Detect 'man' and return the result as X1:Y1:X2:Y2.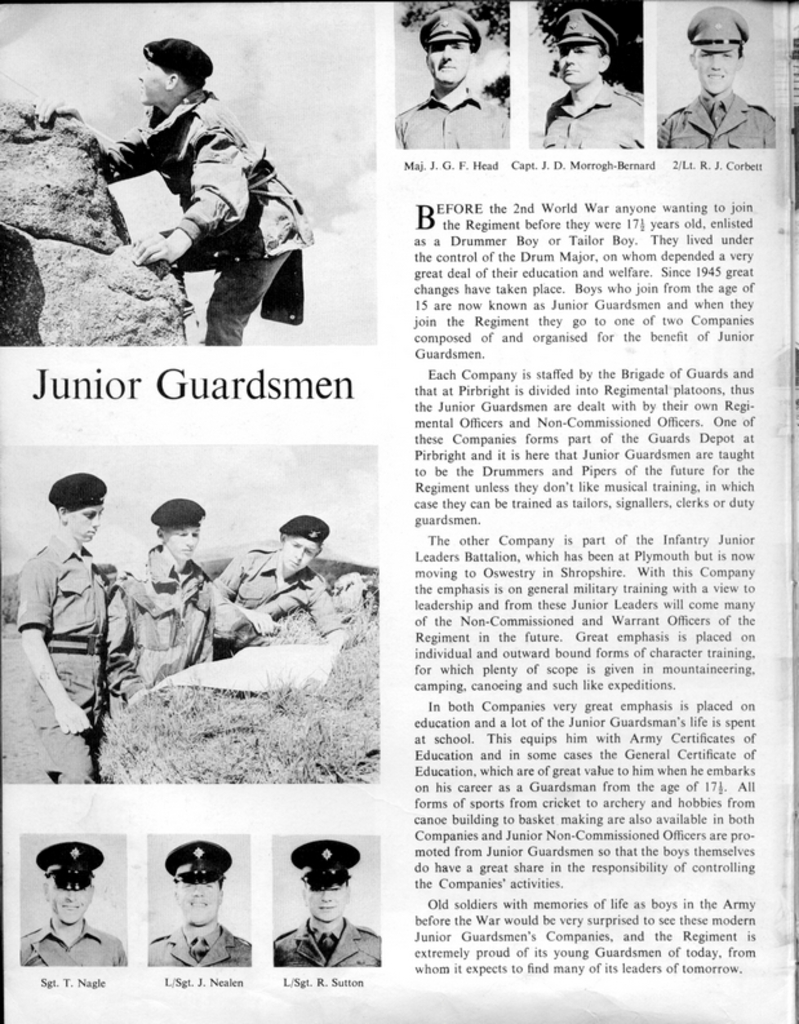
653:4:774:150.
